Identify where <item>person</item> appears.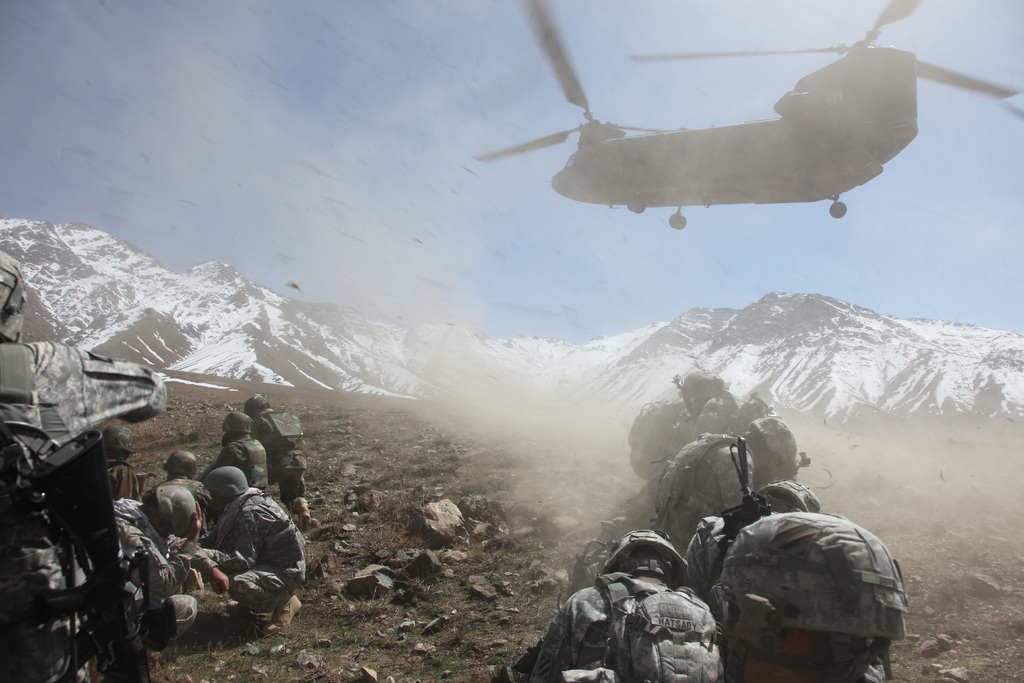
Appears at (left=731, top=399, right=776, bottom=440).
